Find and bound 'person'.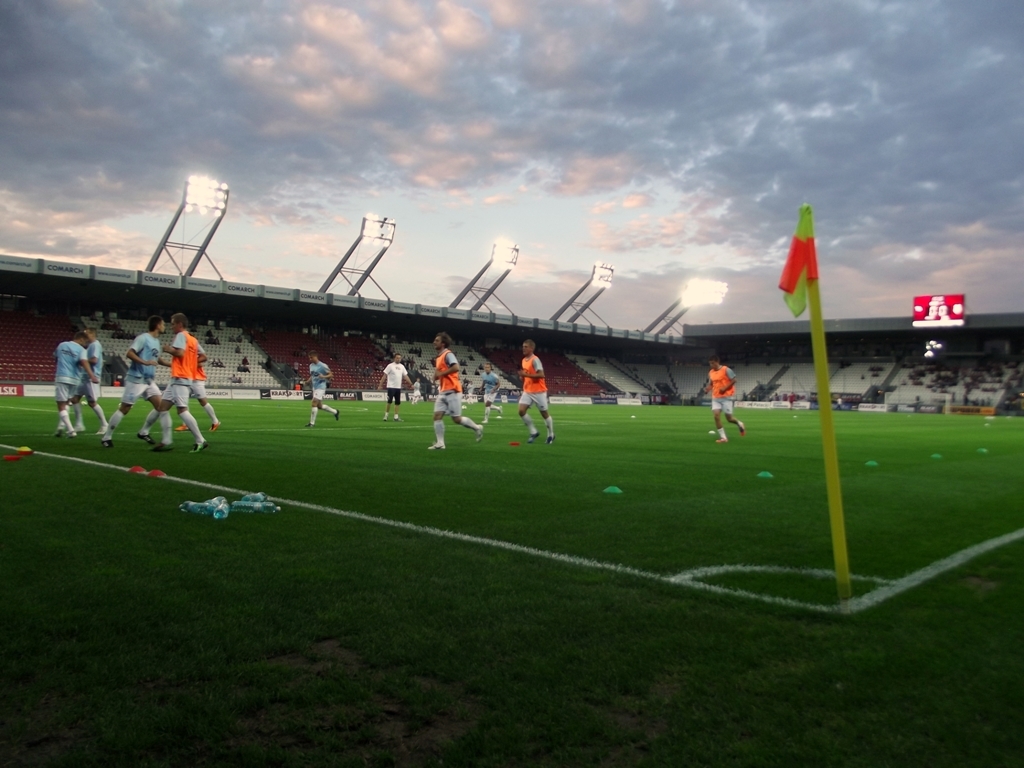
Bound: box=[100, 313, 168, 447].
